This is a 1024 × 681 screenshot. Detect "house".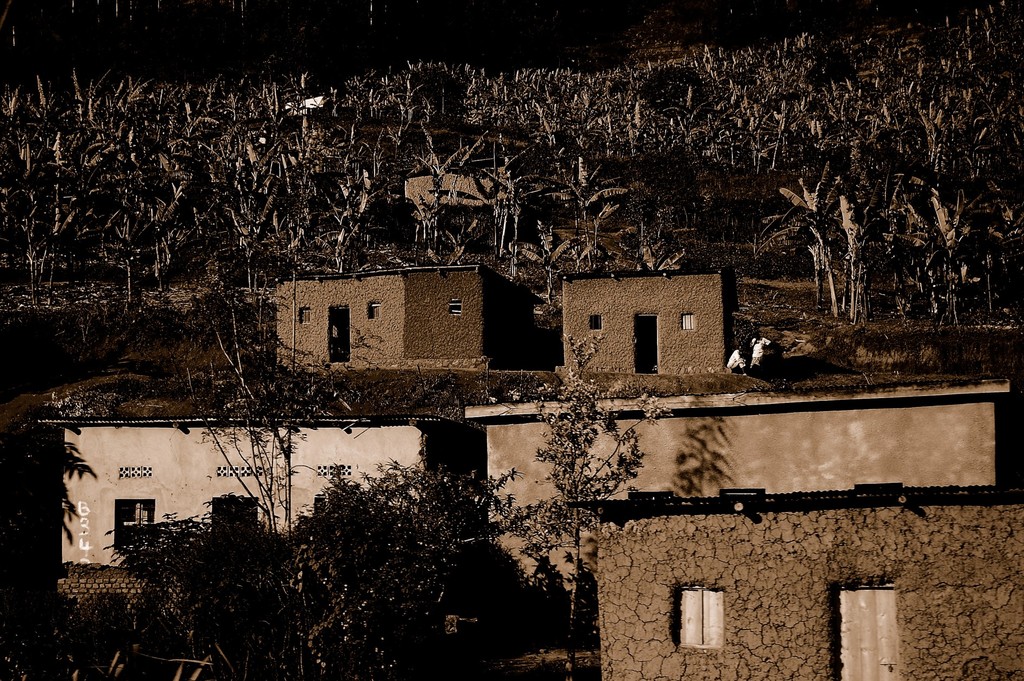
{"left": 461, "top": 375, "right": 1012, "bottom": 602}.
